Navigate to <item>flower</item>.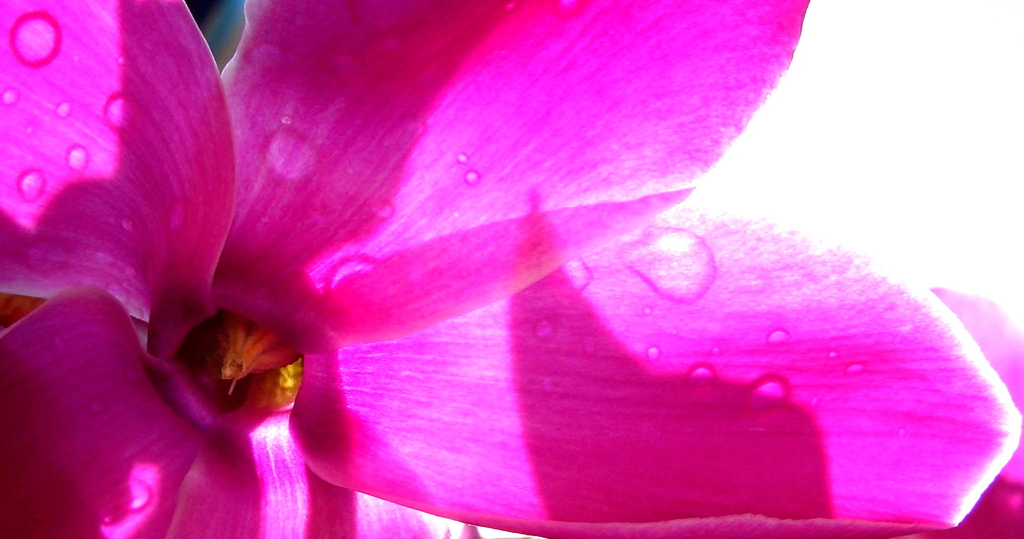
Navigation target: [0,0,966,522].
